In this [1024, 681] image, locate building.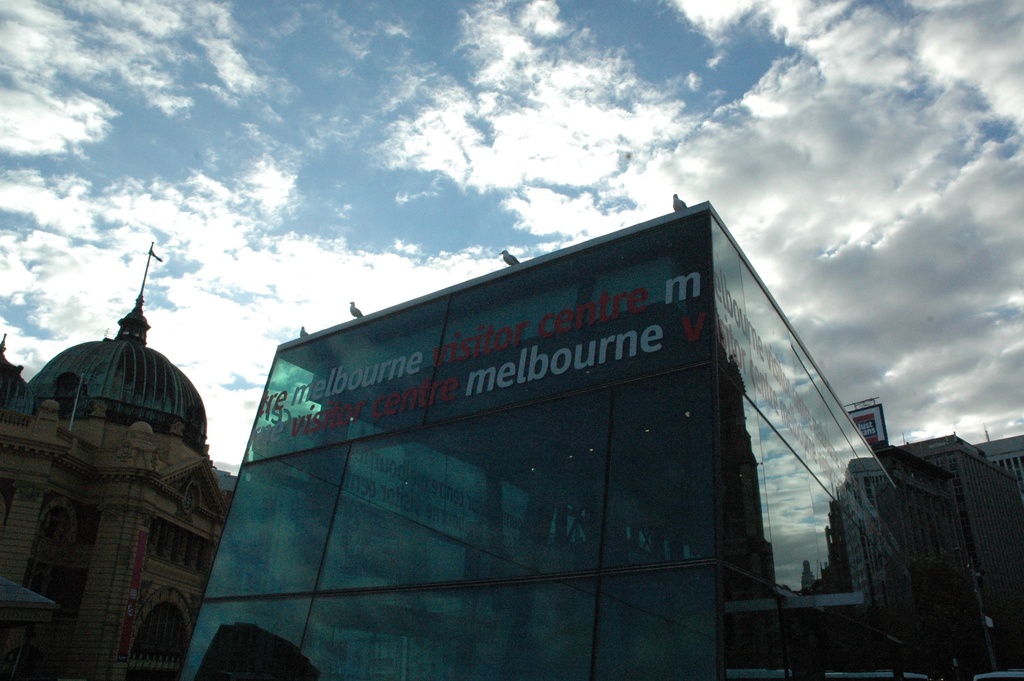
Bounding box: left=0, top=241, right=232, bottom=680.
